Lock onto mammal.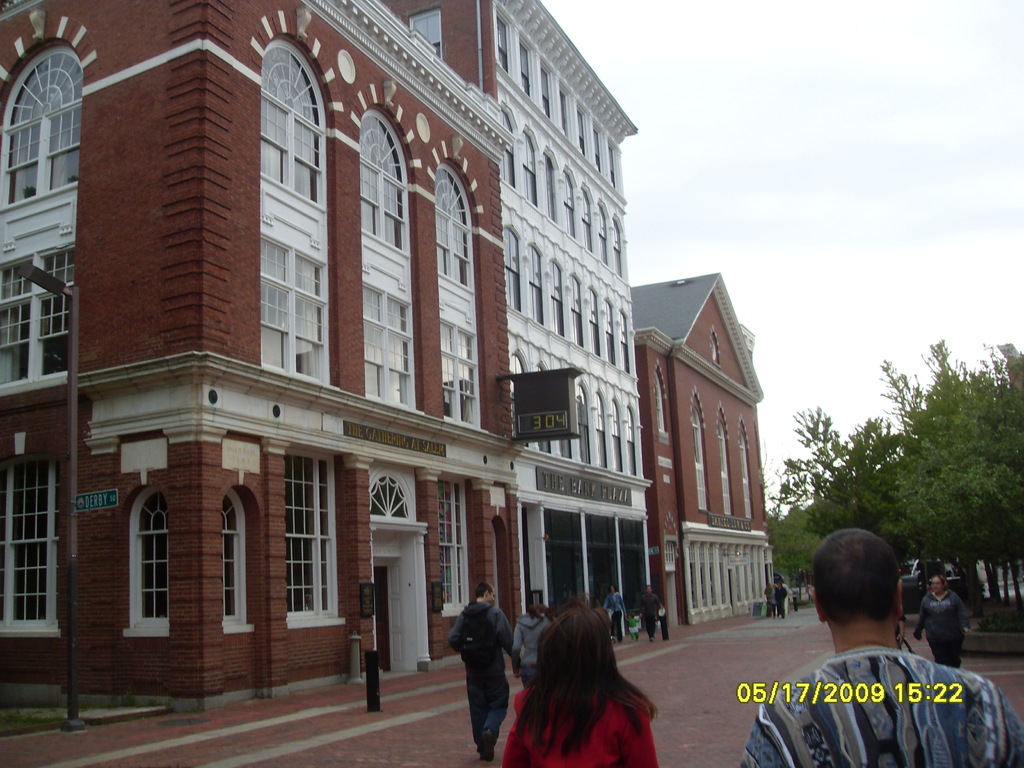
Locked: (762, 579, 773, 616).
